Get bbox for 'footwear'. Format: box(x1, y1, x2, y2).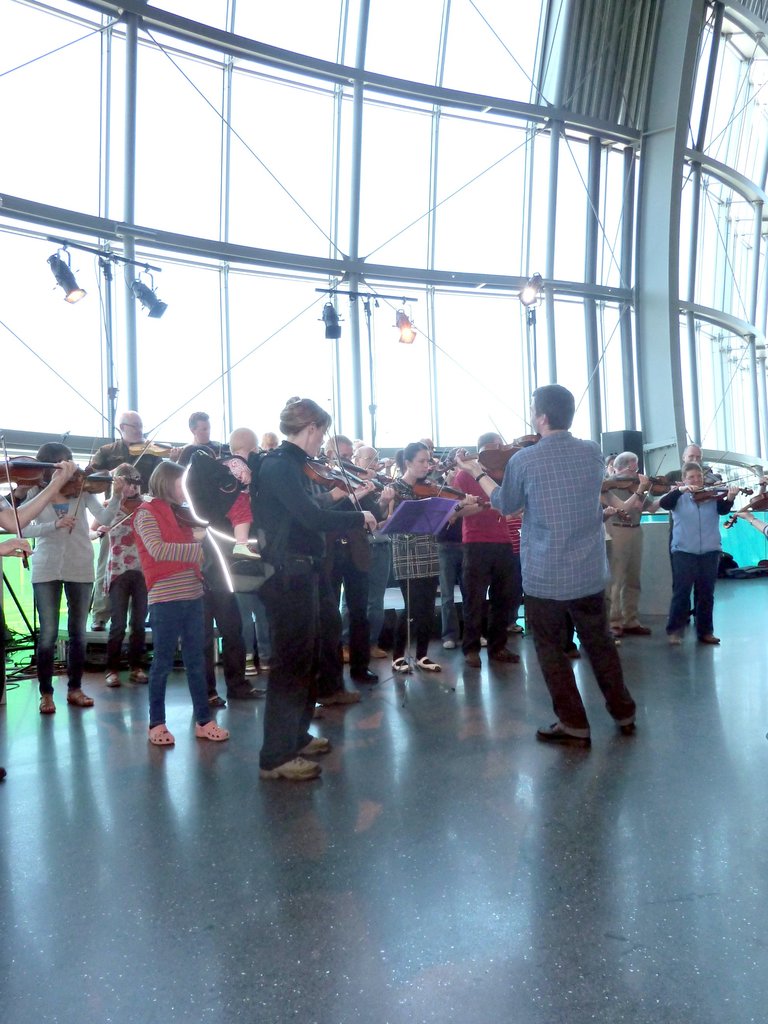
box(142, 719, 179, 748).
